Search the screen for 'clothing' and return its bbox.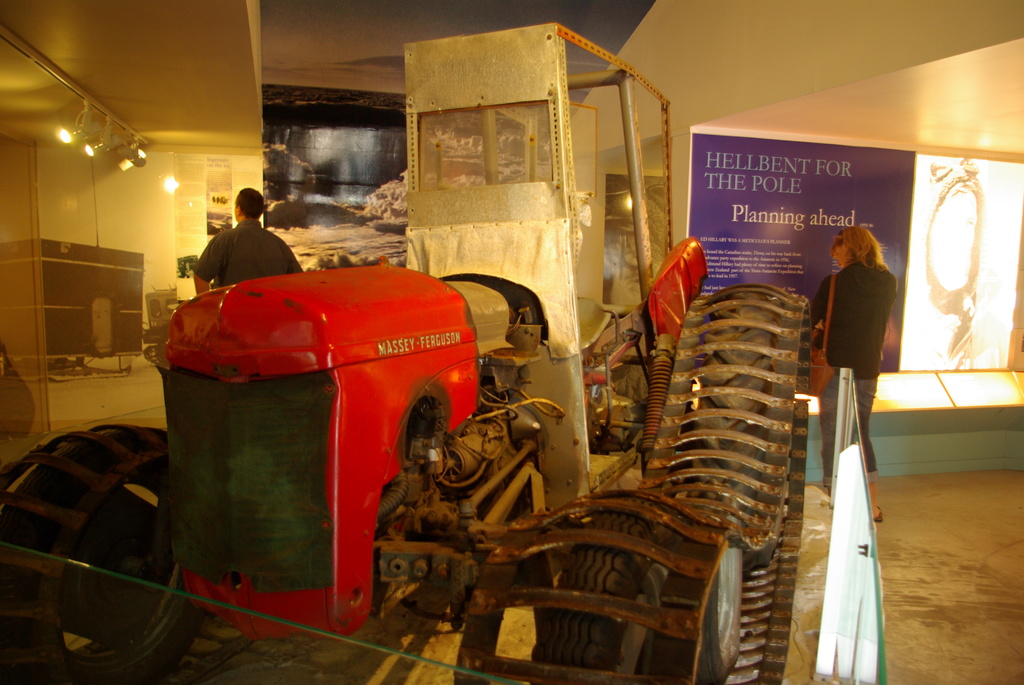
Found: box(191, 205, 291, 285).
